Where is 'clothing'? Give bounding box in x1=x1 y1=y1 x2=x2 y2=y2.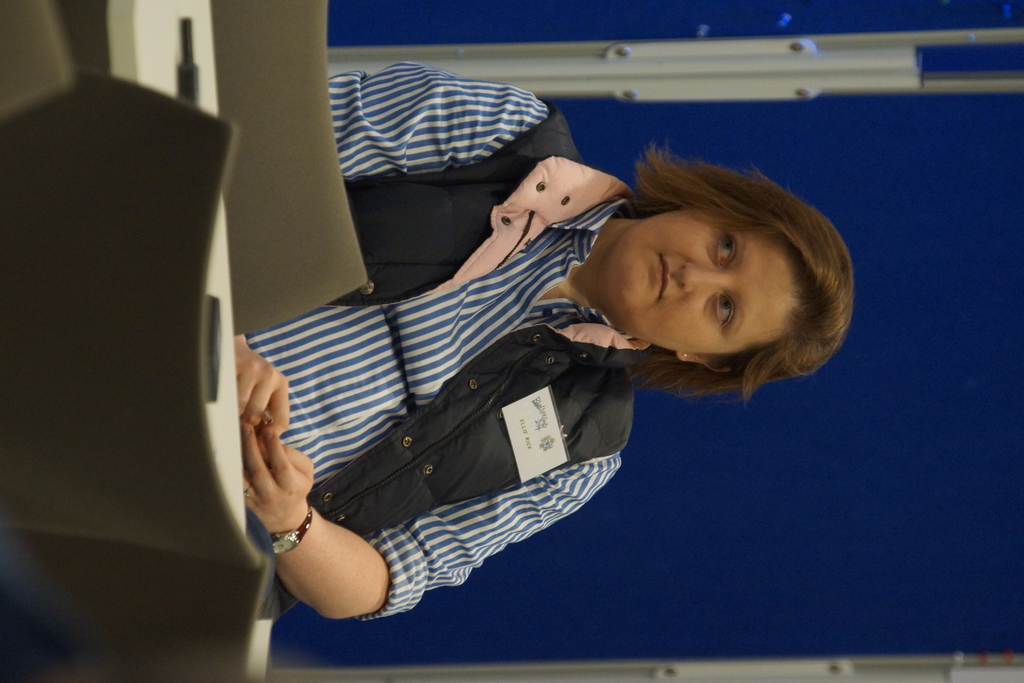
x1=245 y1=85 x2=760 y2=638.
